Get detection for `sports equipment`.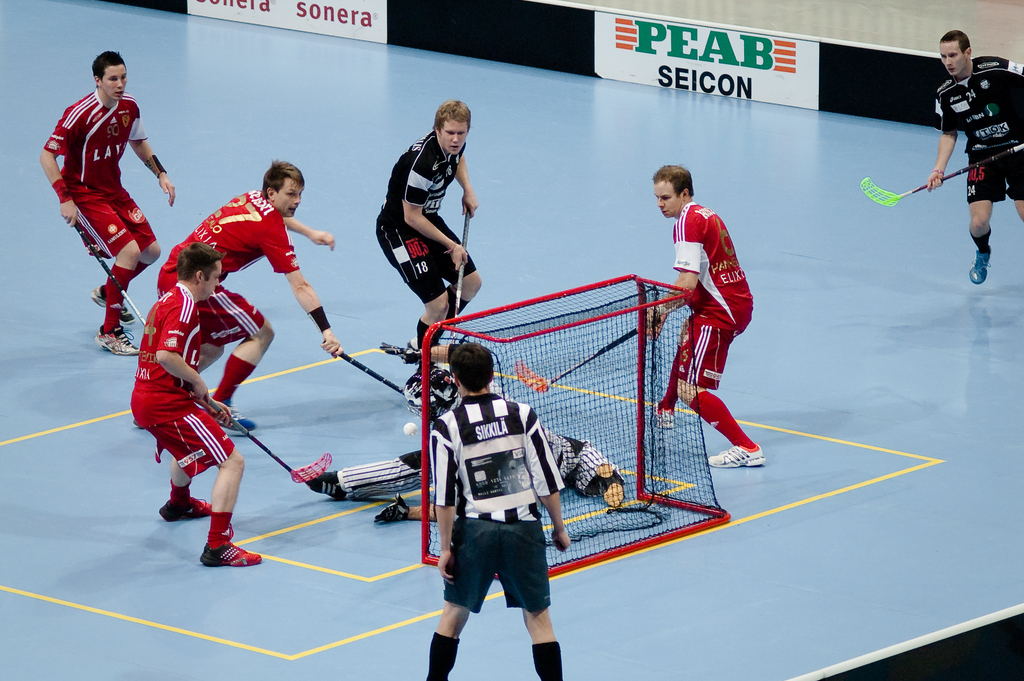
Detection: x1=371, y1=490, x2=410, y2=523.
